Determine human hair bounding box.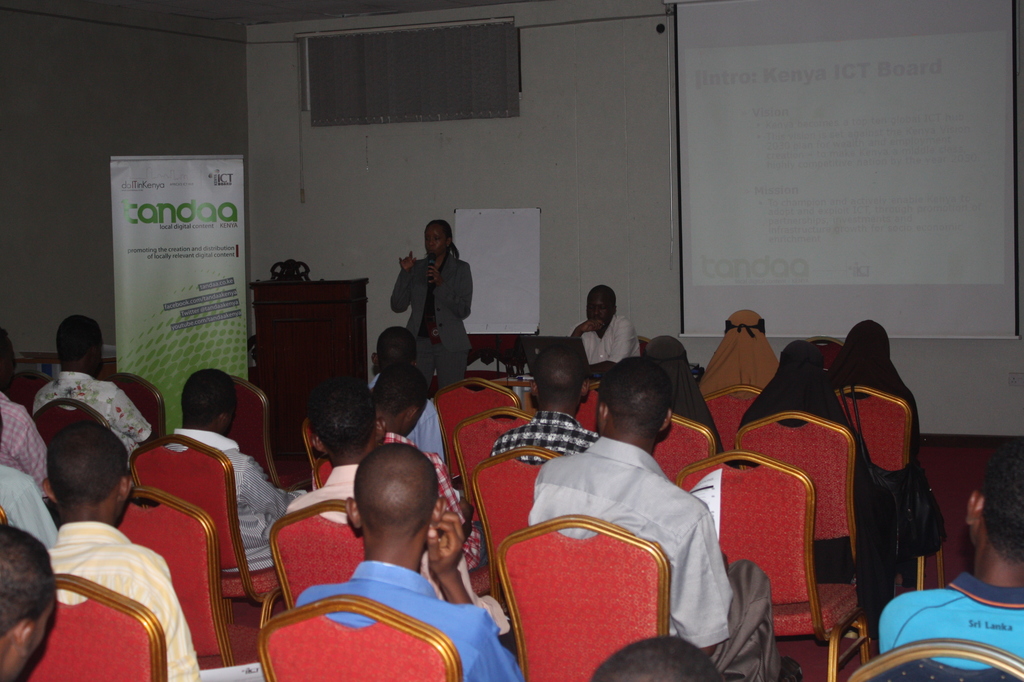
Determined: bbox=(353, 442, 439, 536).
